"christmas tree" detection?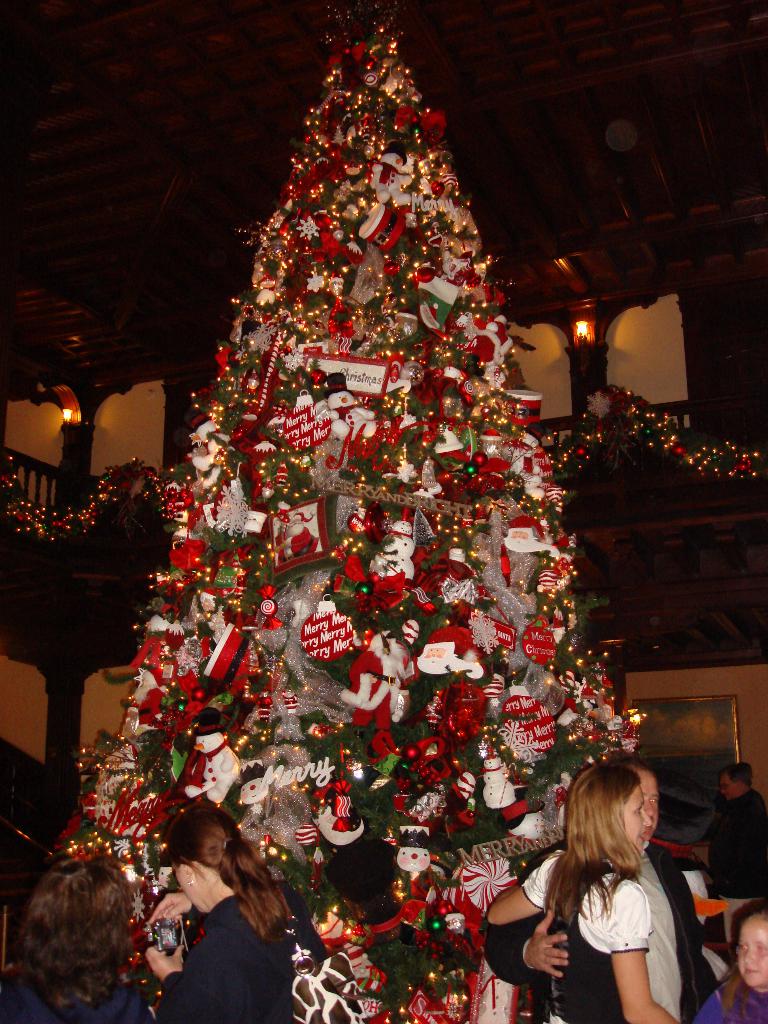
[66,20,660,1023]
